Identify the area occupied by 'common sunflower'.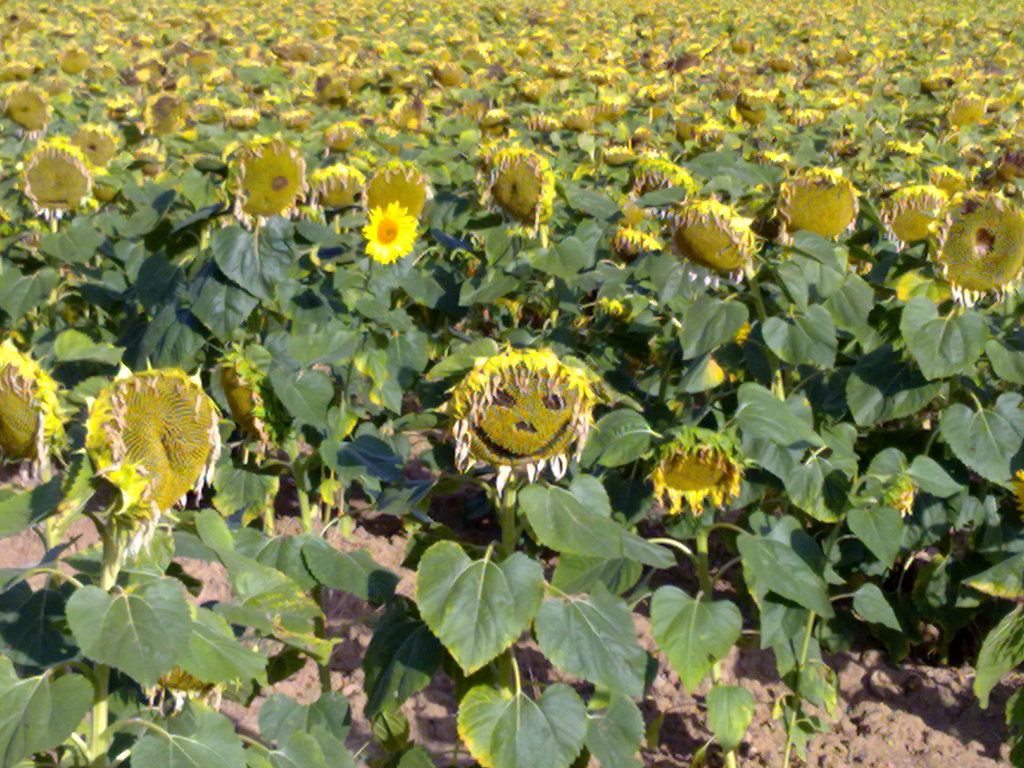
Area: x1=413, y1=337, x2=605, y2=501.
